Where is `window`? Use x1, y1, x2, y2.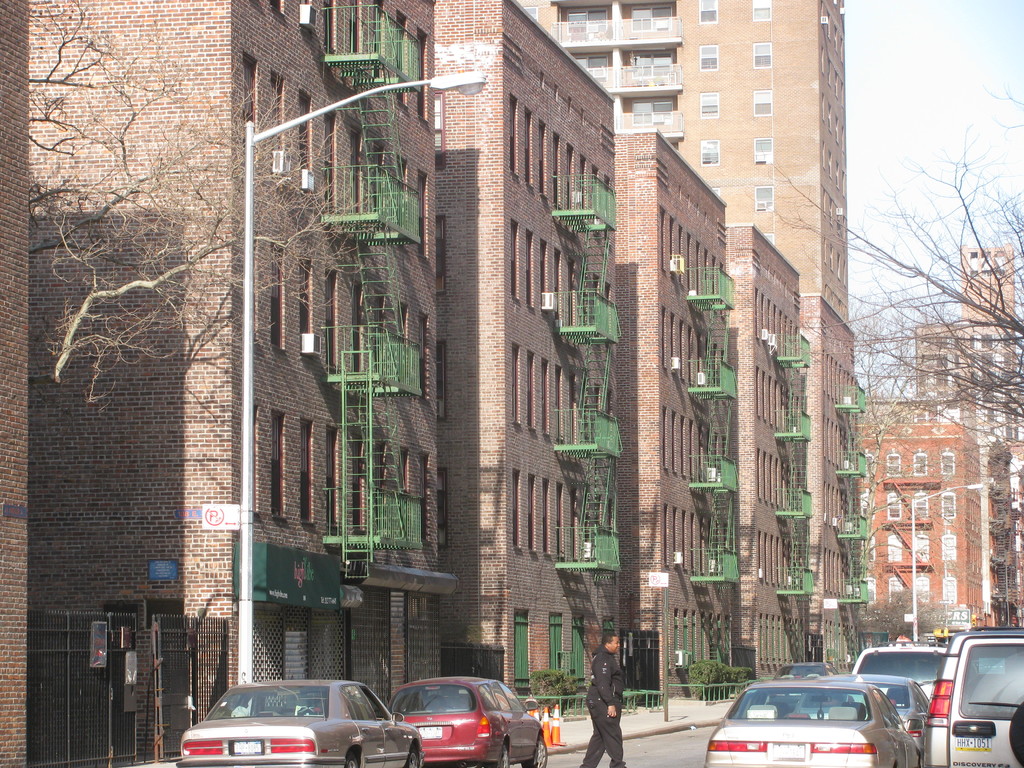
749, 91, 773, 119.
